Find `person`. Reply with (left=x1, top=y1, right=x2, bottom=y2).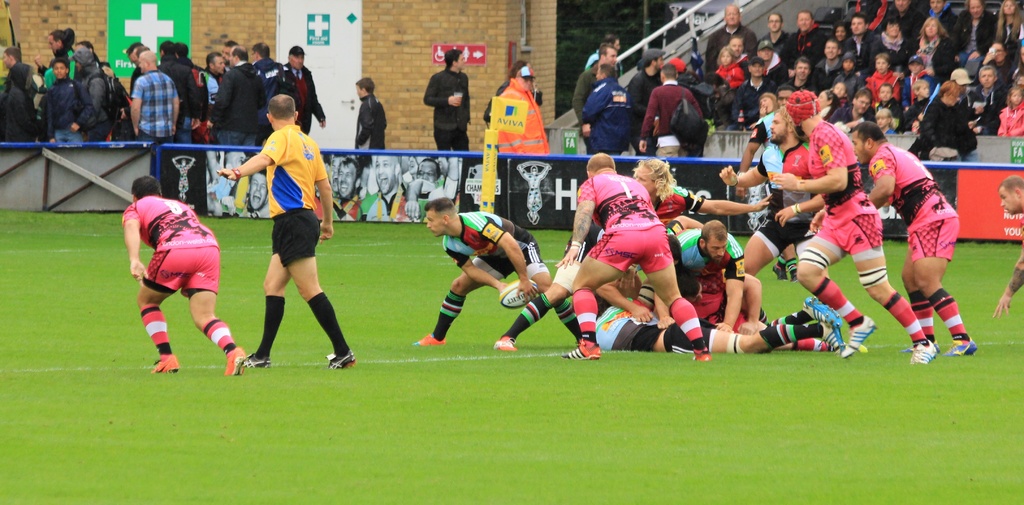
(left=351, top=72, right=388, bottom=148).
